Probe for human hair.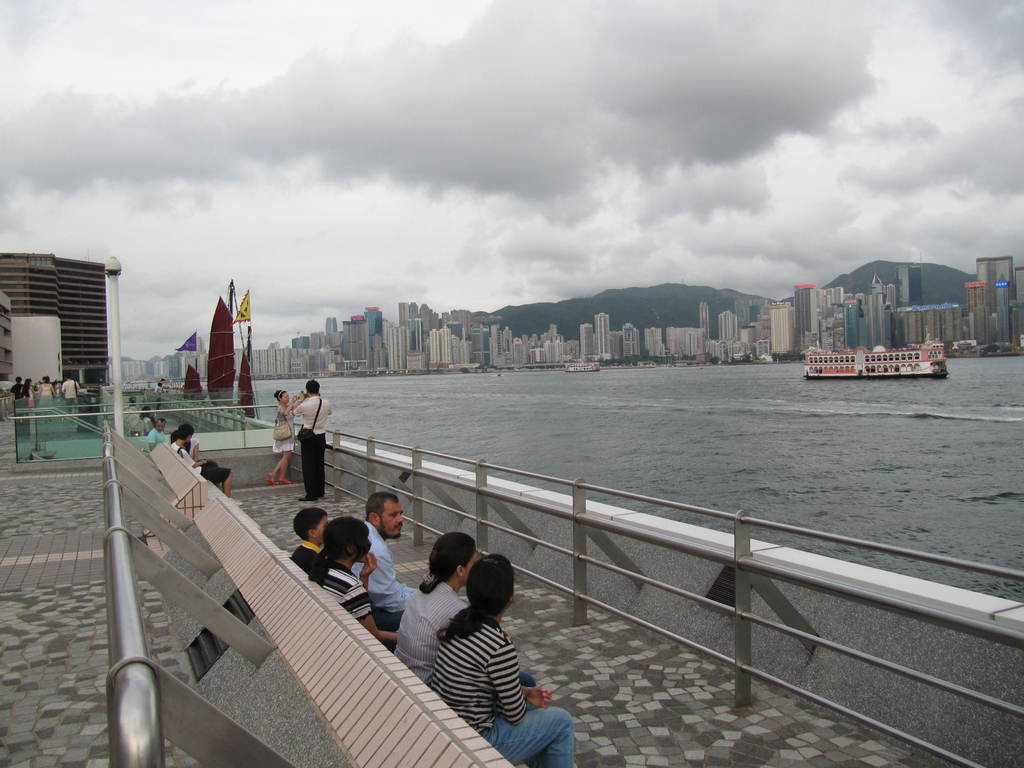
Probe result: box=[312, 516, 371, 581].
